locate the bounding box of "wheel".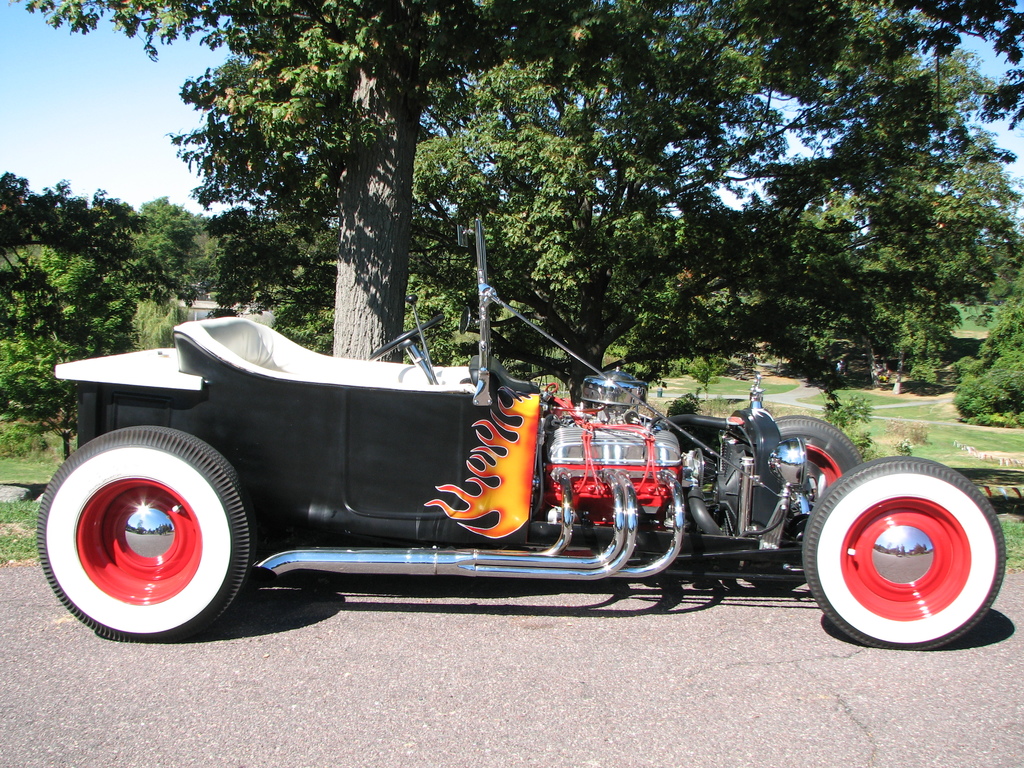
Bounding box: box(812, 462, 999, 645).
